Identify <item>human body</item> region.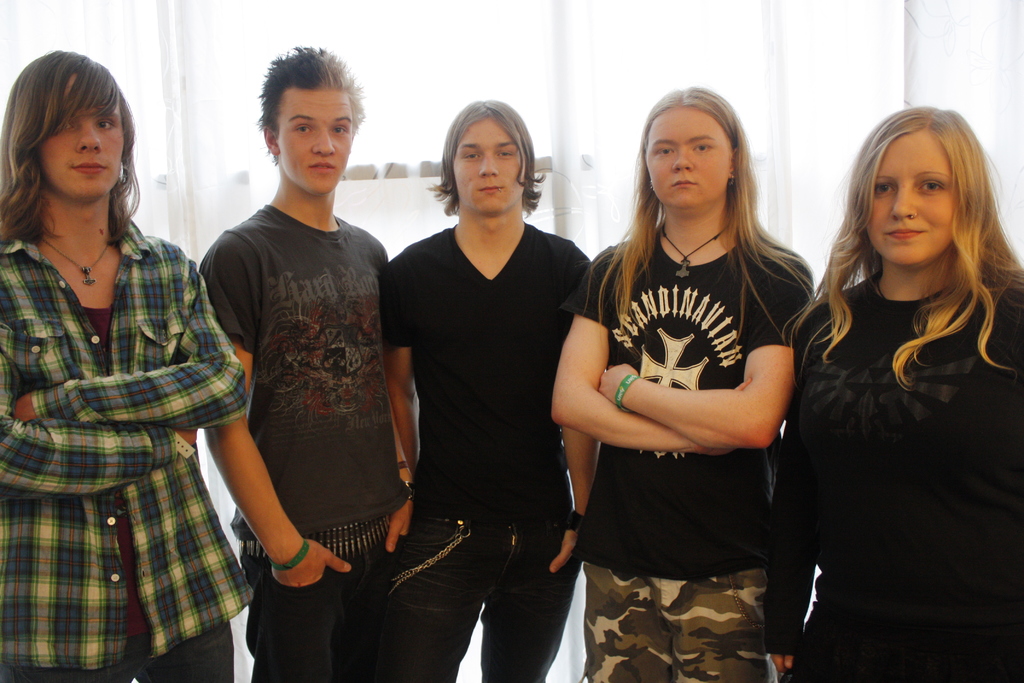
Region: {"x1": 383, "y1": 230, "x2": 597, "y2": 682}.
